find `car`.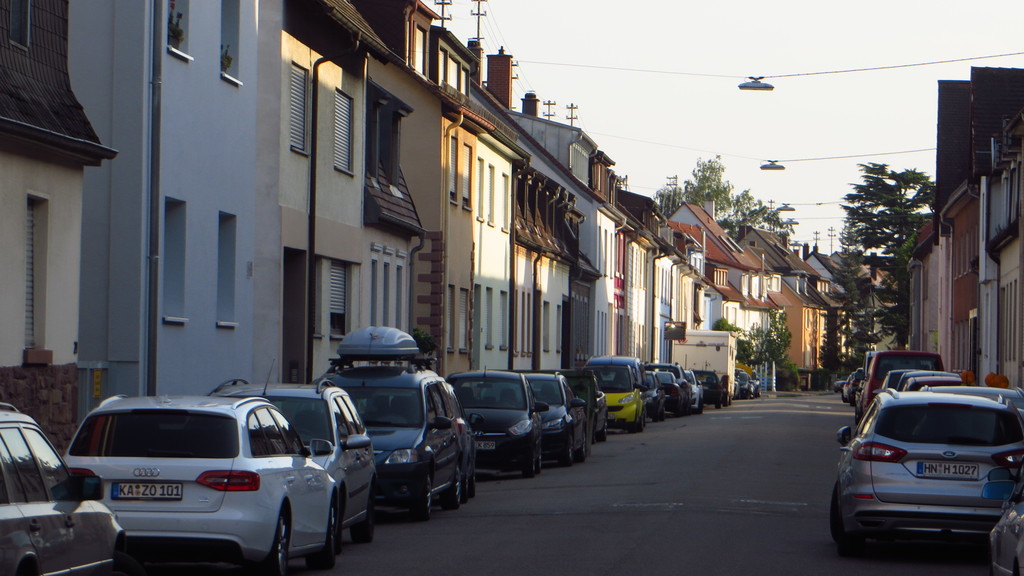
locate(902, 376, 960, 389).
